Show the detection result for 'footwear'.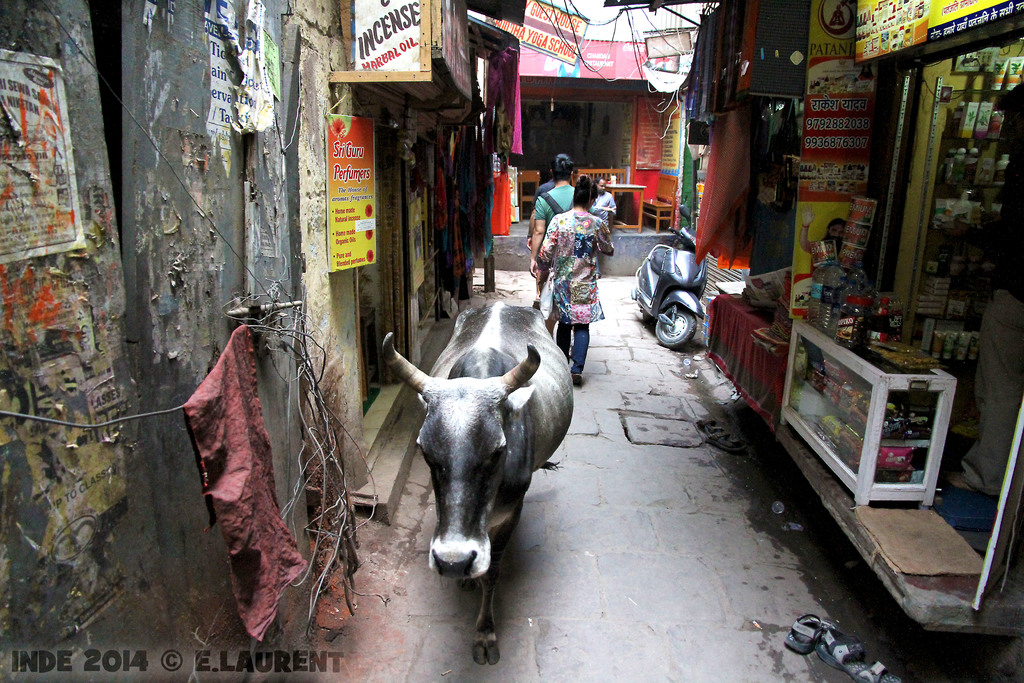
783:612:836:657.
